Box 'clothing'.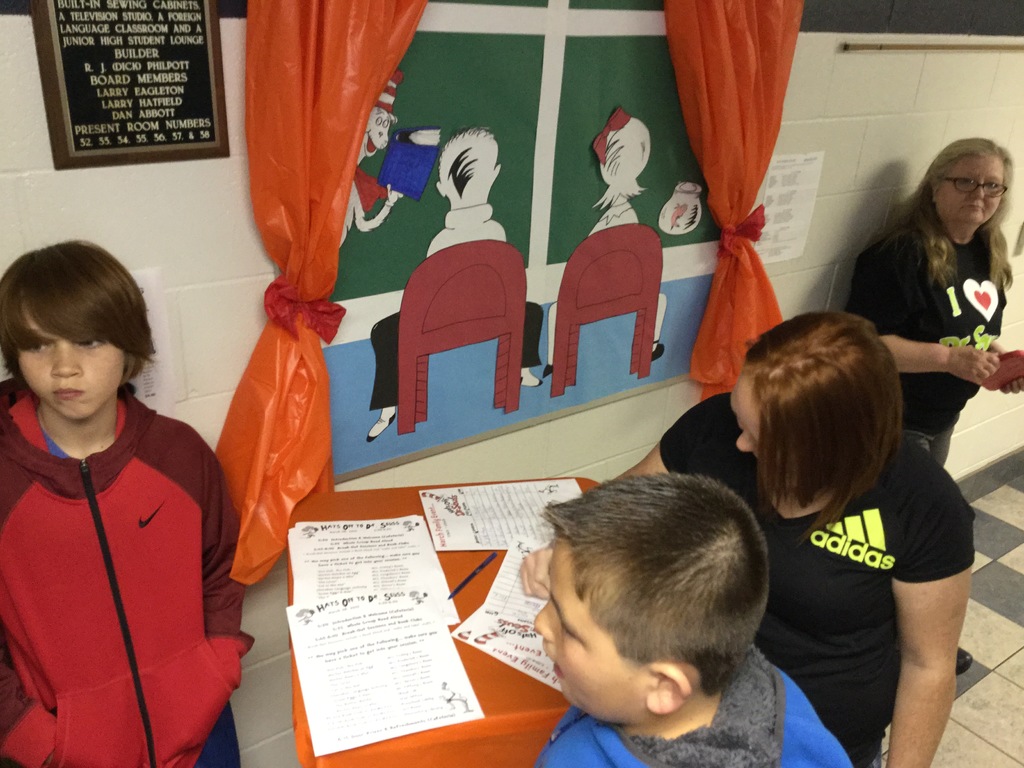
bbox=[369, 198, 543, 406].
